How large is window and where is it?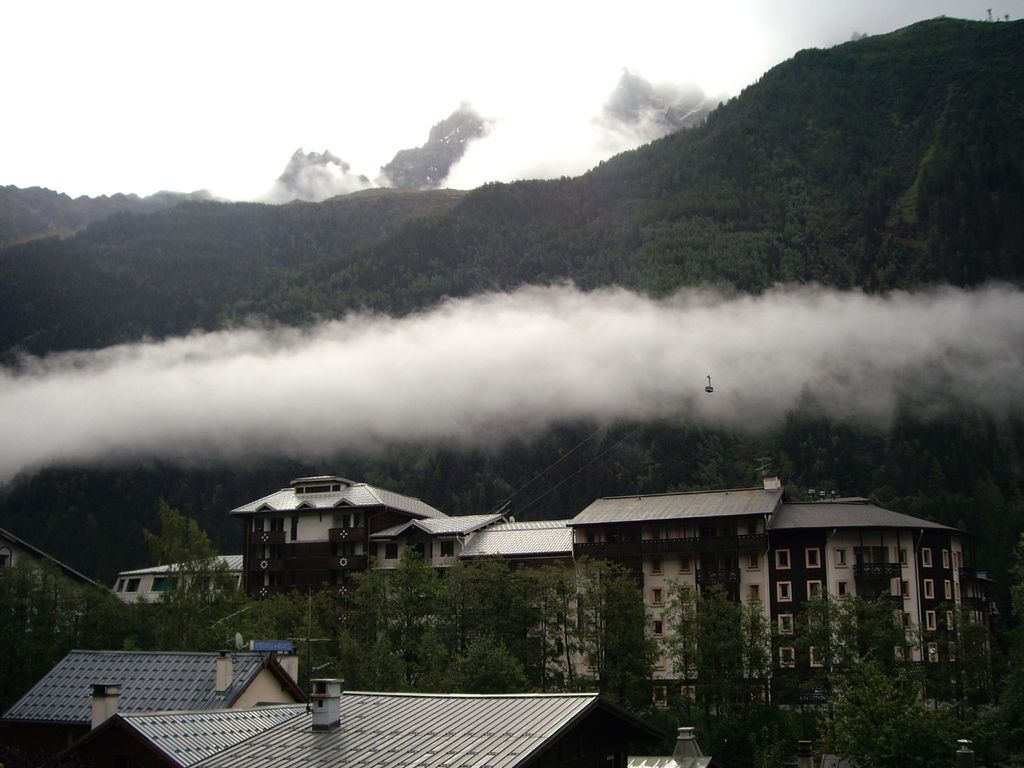
Bounding box: x1=949, y1=644, x2=955, y2=661.
